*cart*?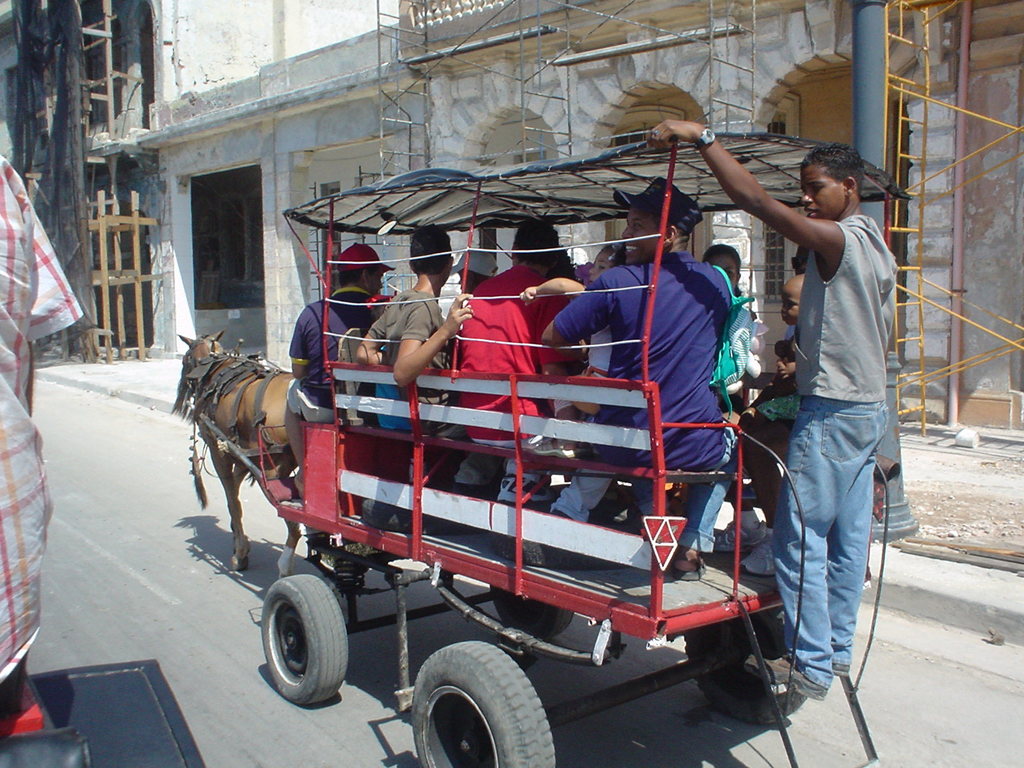
Rect(175, 198, 820, 767)
